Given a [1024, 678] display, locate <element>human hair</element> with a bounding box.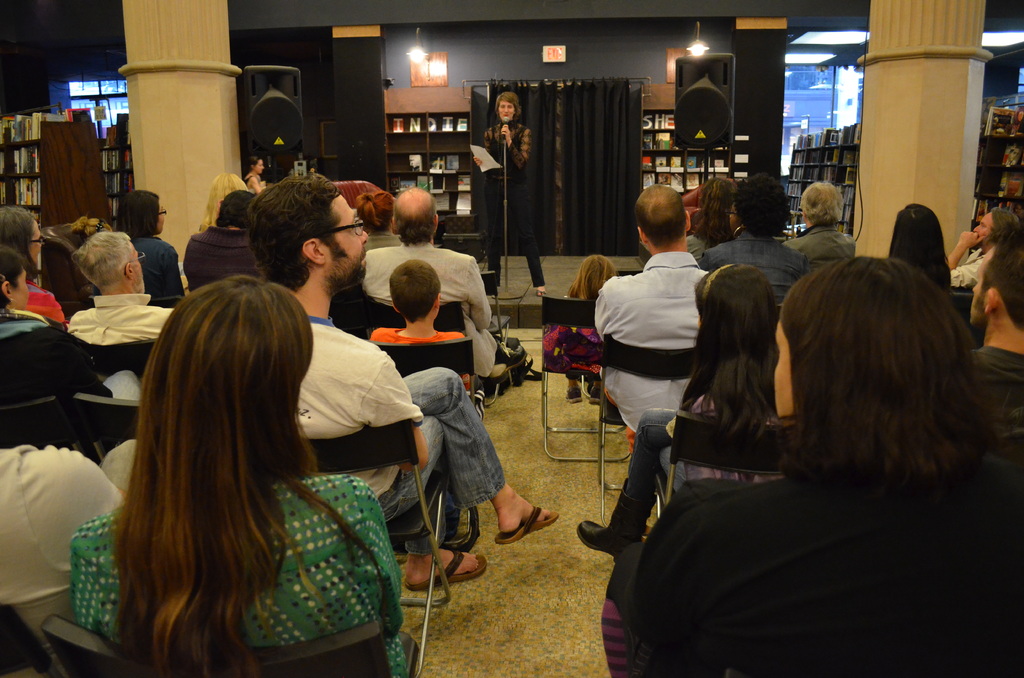
Located: 0, 209, 47, 282.
